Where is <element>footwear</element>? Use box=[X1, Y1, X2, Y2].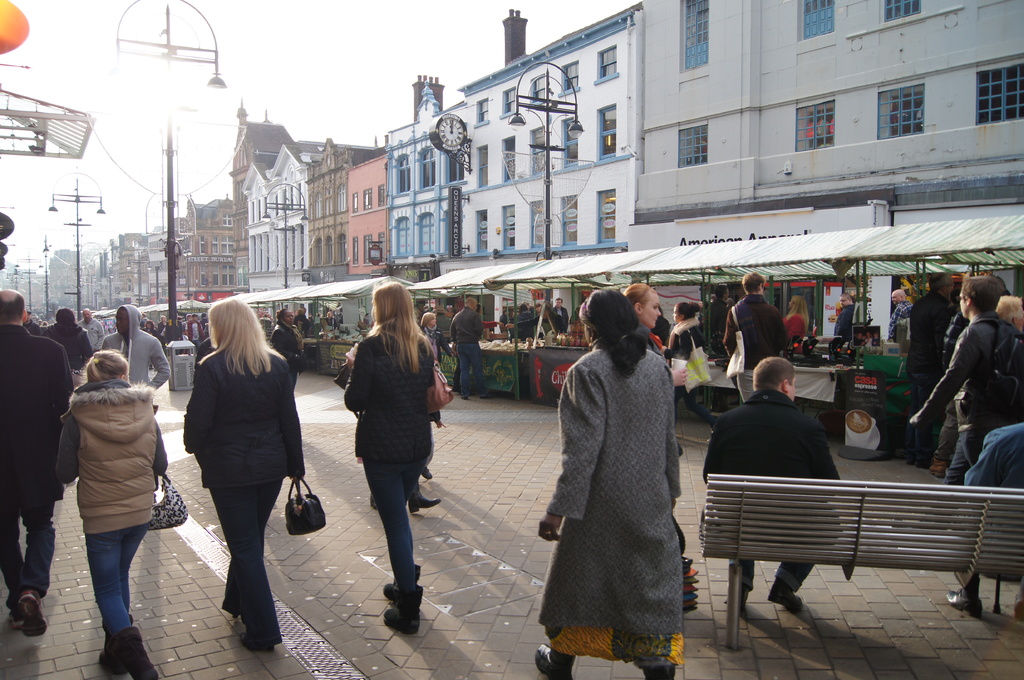
box=[385, 608, 422, 633].
